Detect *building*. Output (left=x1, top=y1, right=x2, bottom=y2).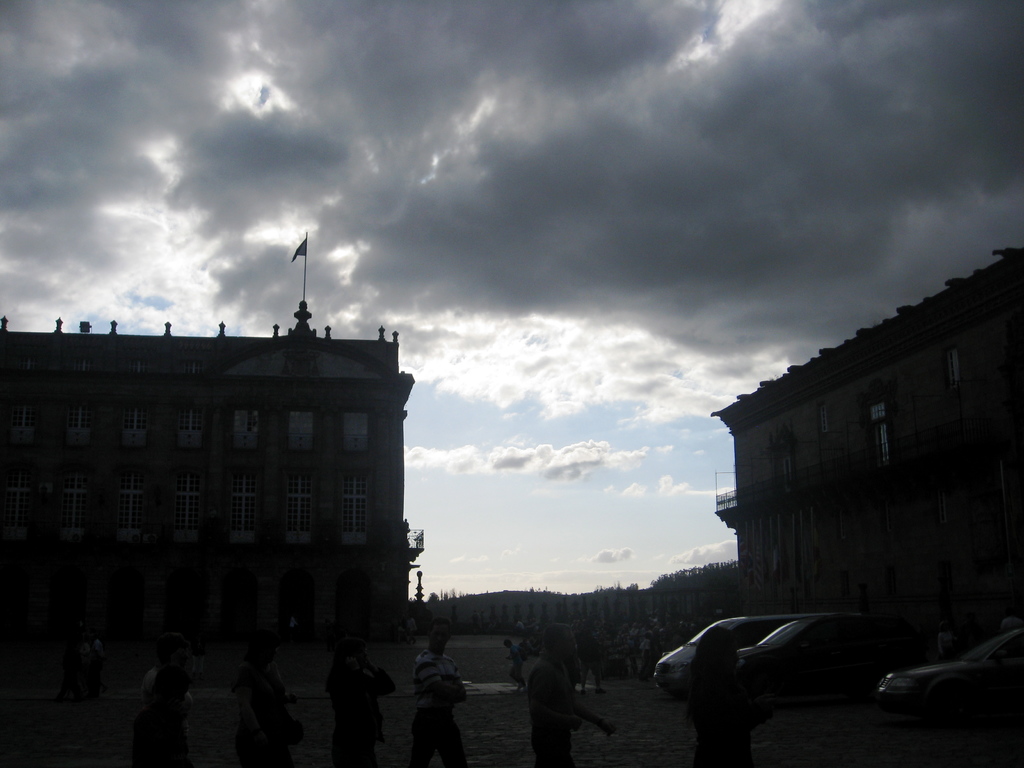
(left=714, top=244, right=1023, bottom=609).
